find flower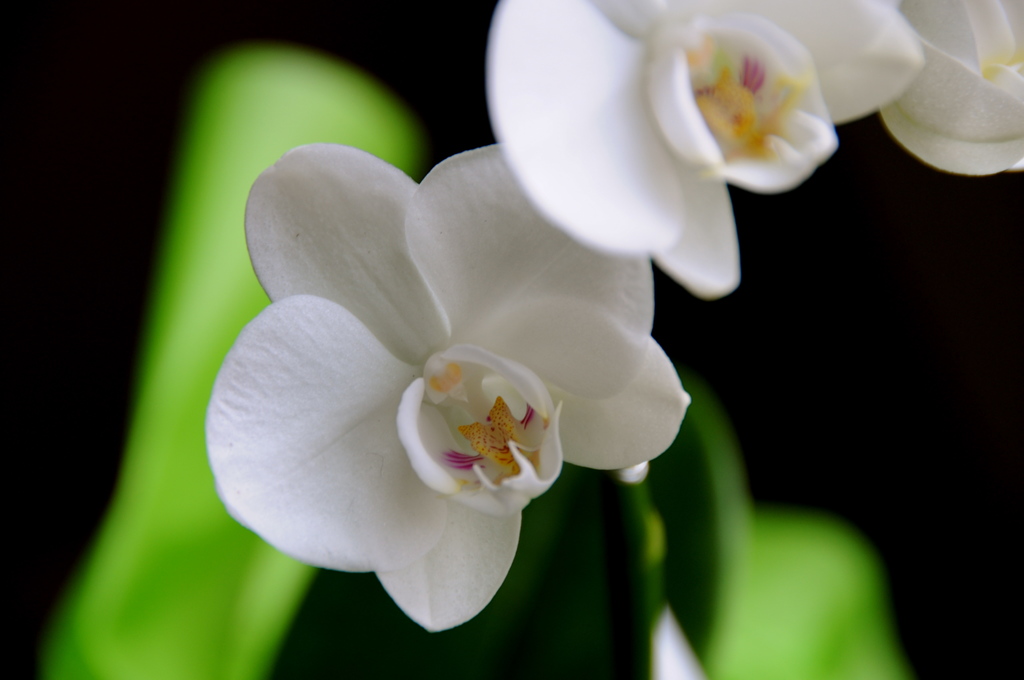
(871, 0, 1023, 179)
